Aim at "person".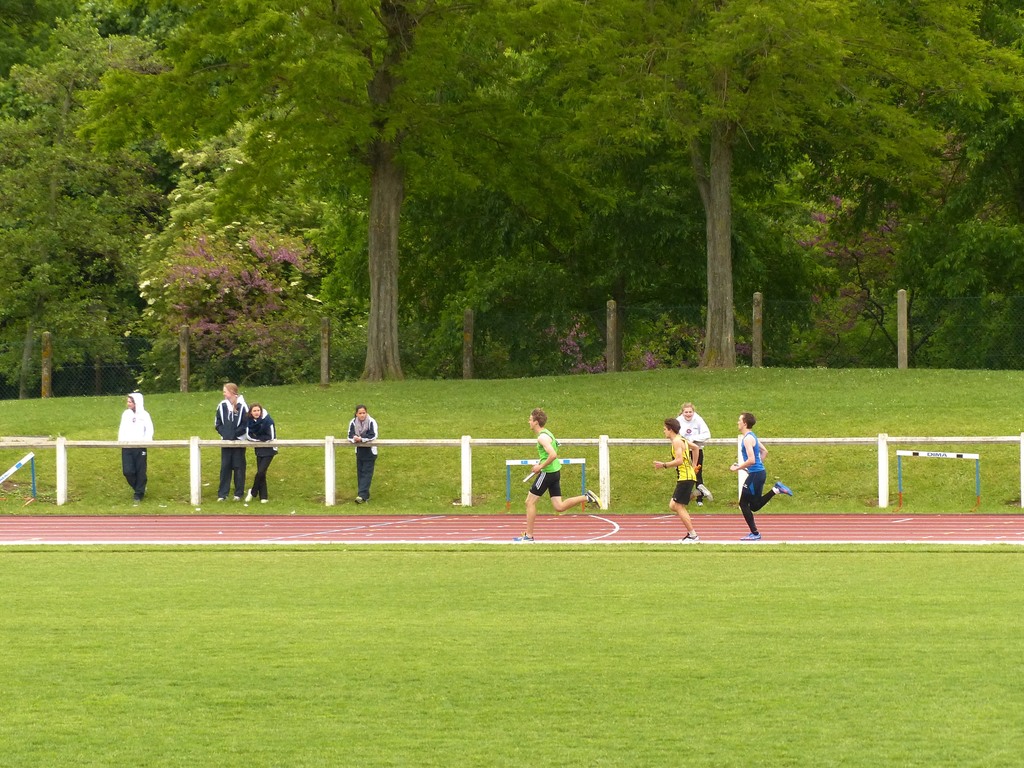
Aimed at x1=675 y1=401 x2=711 y2=506.
